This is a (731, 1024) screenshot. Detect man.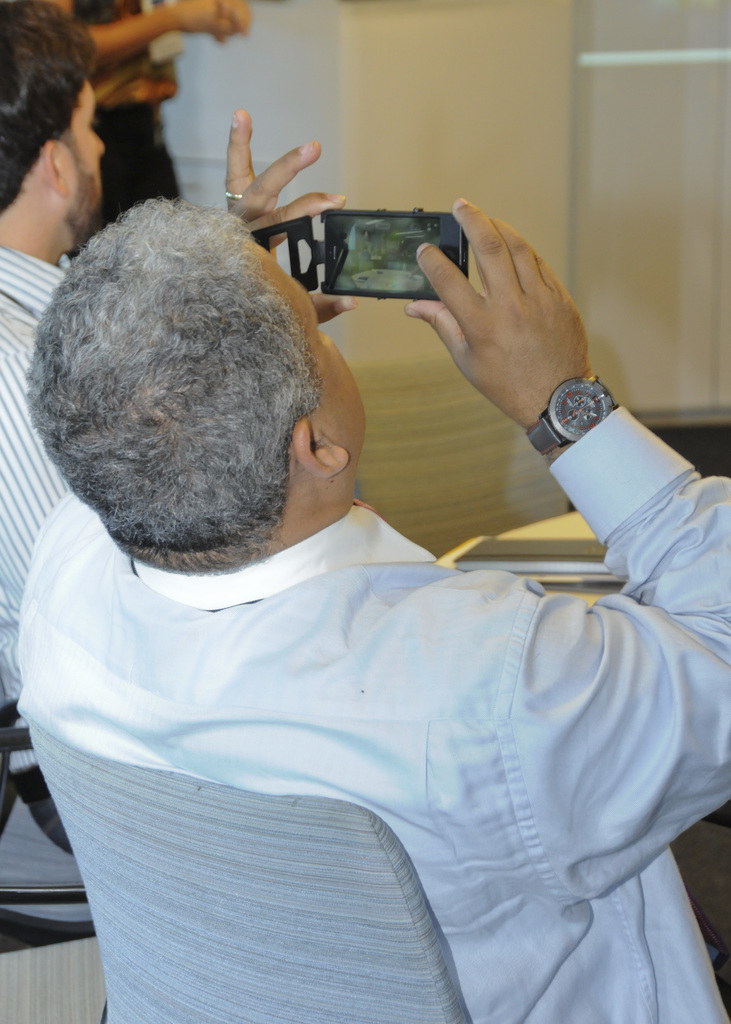
x1=0 y1=145 x2=724 y2=969.
